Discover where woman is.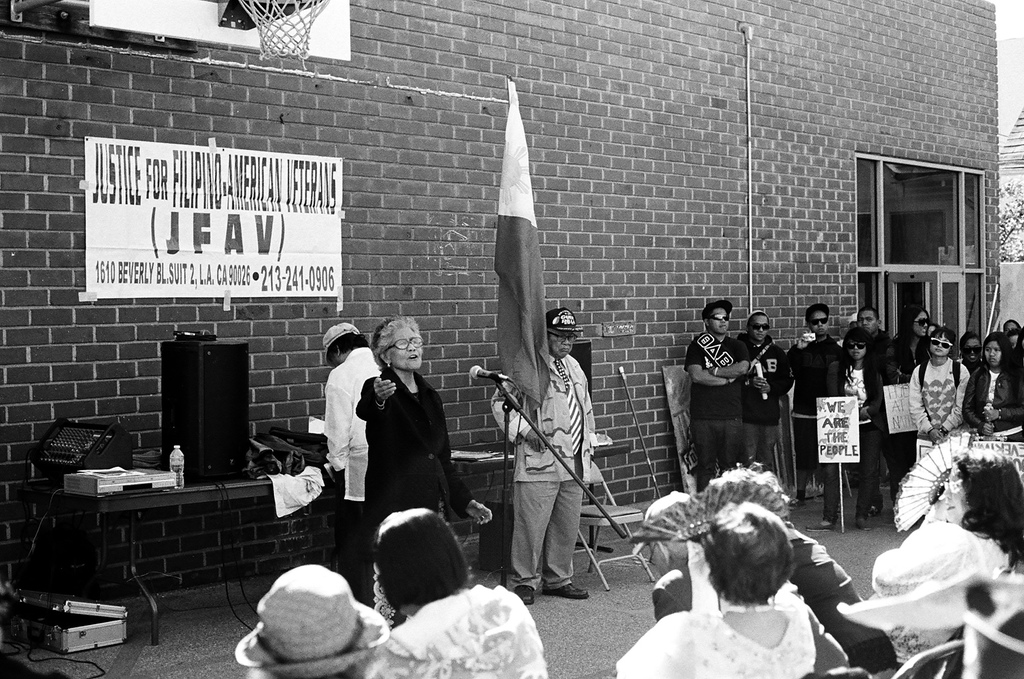
Discovered at 912:324:970:468.
